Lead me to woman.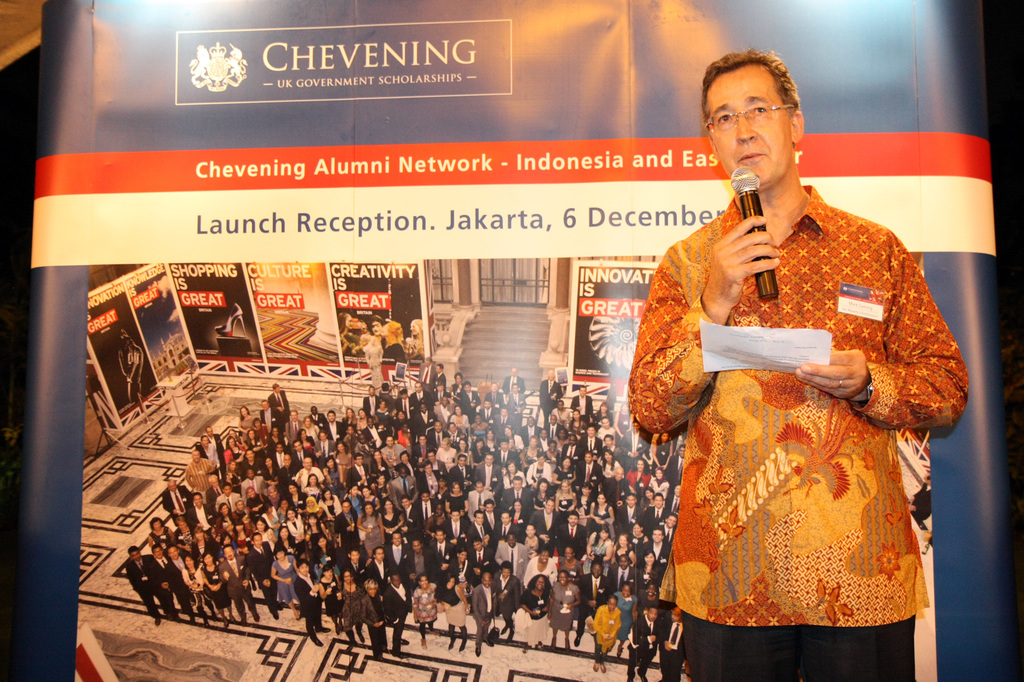
Lead to {"left": 225, "top": 438, "right": 247, "bottom": 466}.
